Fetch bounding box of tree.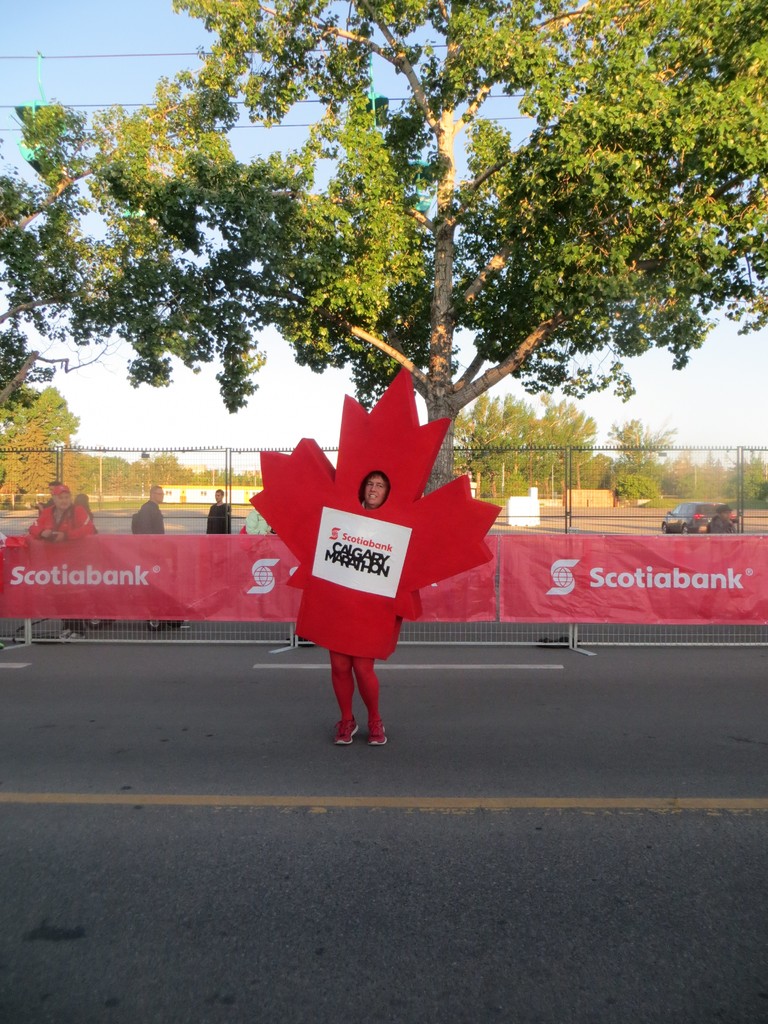
Bbox: box(609, 394, 679, 511).
